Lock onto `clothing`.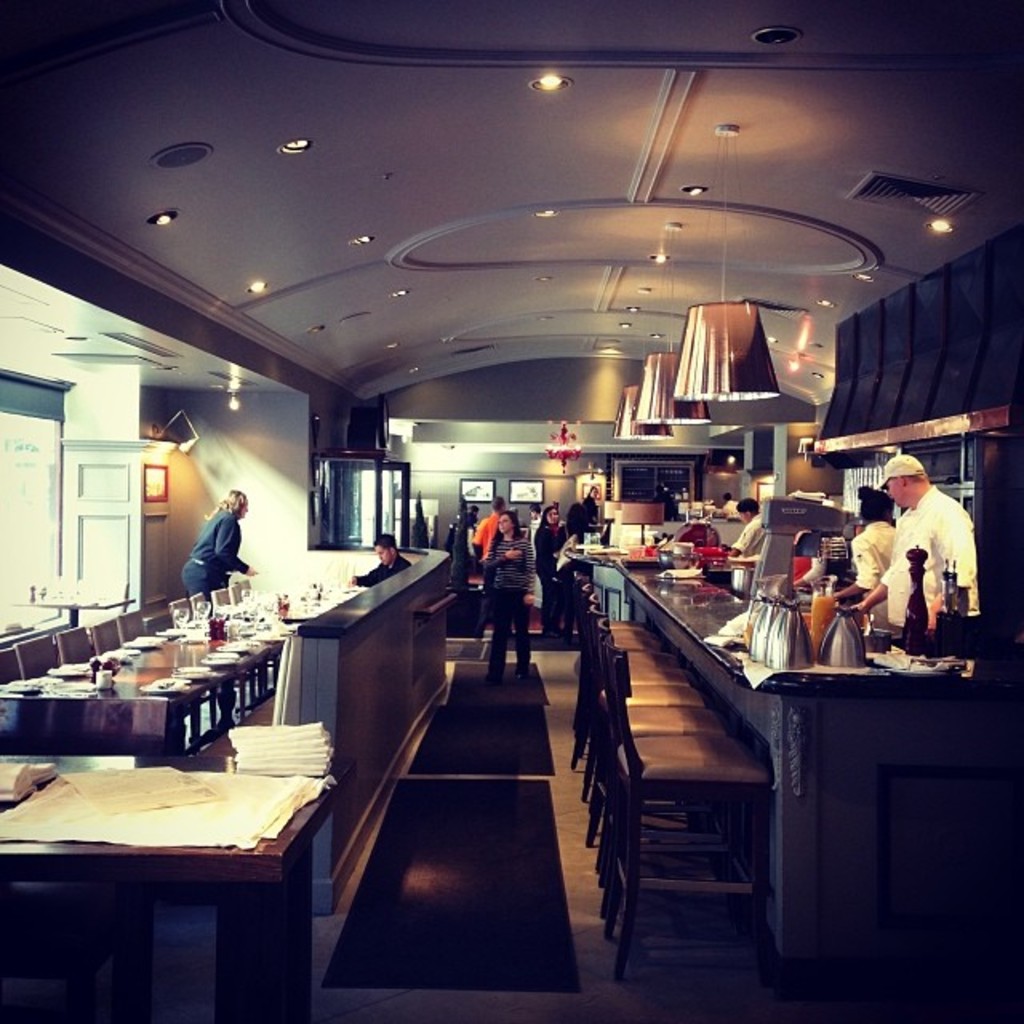
Locked: x1=467 y1=510 x2=520 y2=562.
